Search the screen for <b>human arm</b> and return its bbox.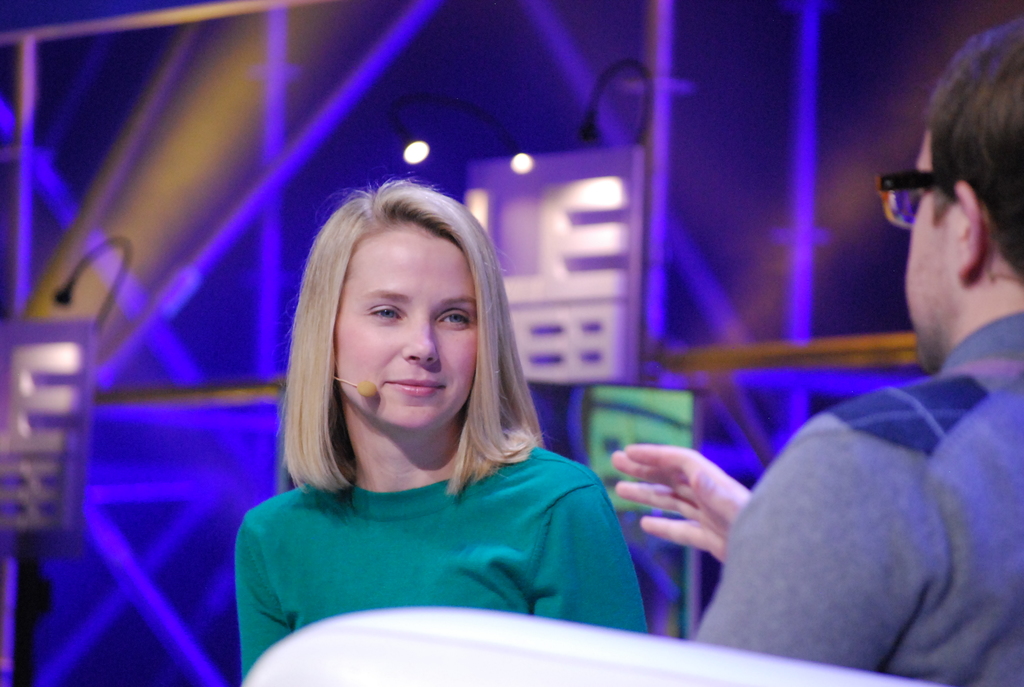
Found: (239, 505, 291, 681).
